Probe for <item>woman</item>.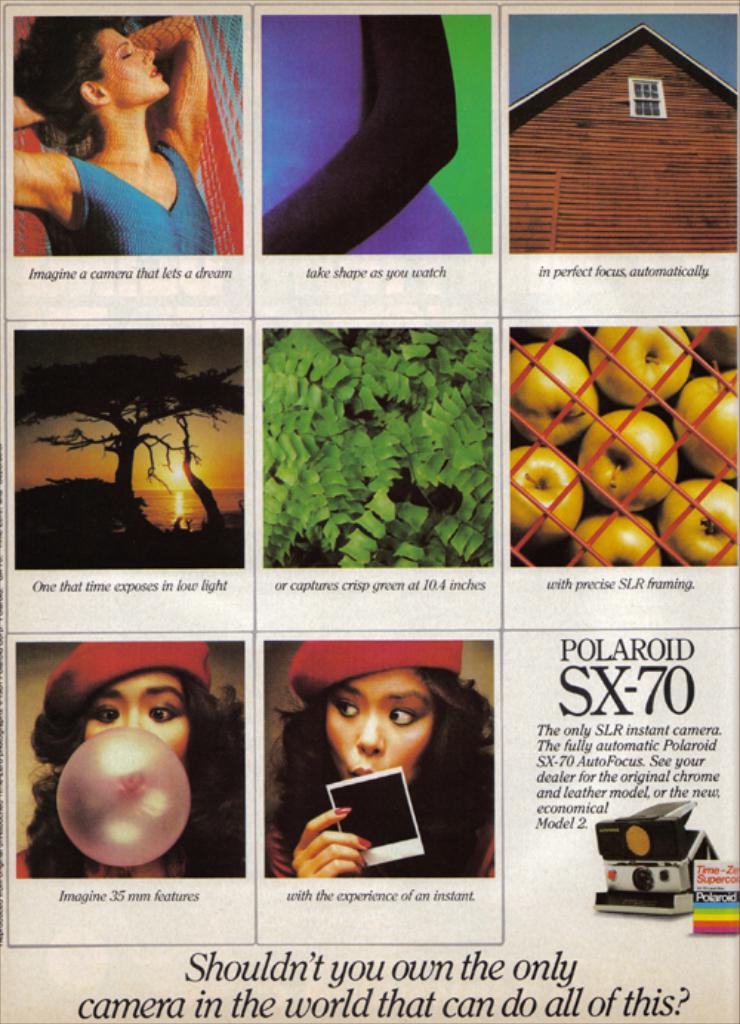
Probe result: [18,627,249,879].
